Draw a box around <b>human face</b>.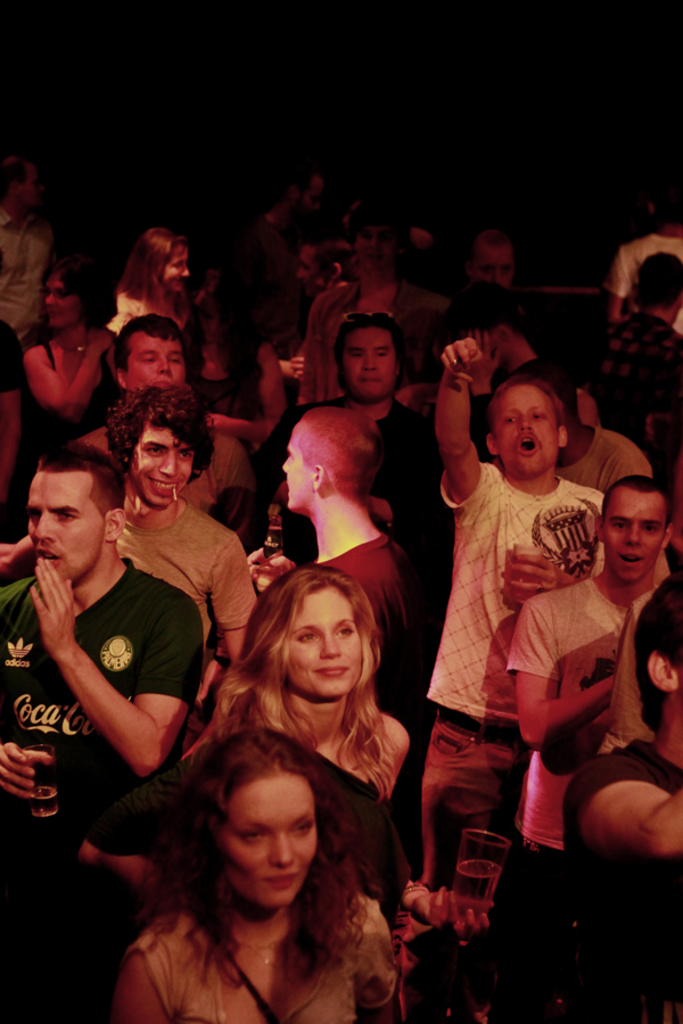
(left=602, top=490, right=668, bottom=589).
